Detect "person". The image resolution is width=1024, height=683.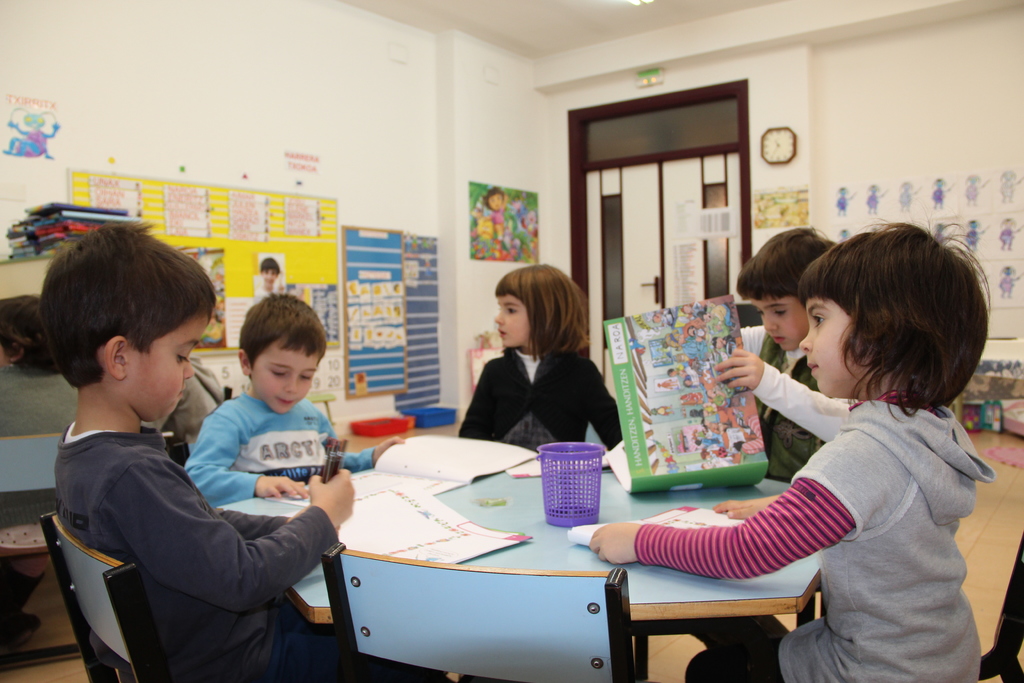
<region>460, 263, 621, 451</region>.
